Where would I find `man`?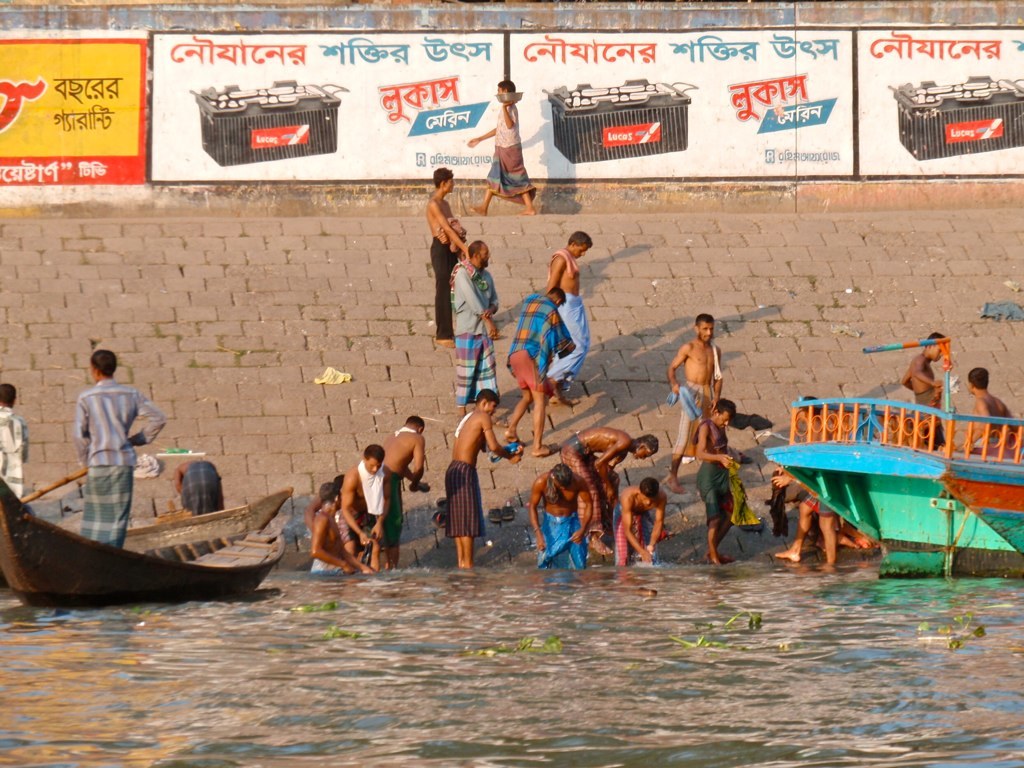
At (908,333,947,457).
